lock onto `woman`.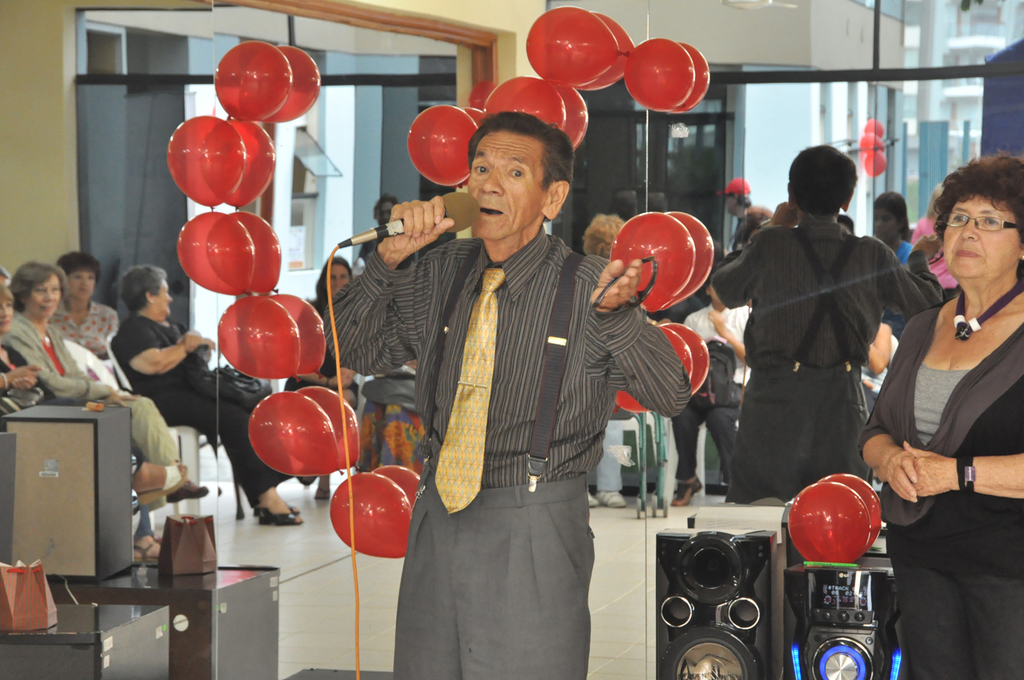
Locked: box(109, 254, 328, 527).
